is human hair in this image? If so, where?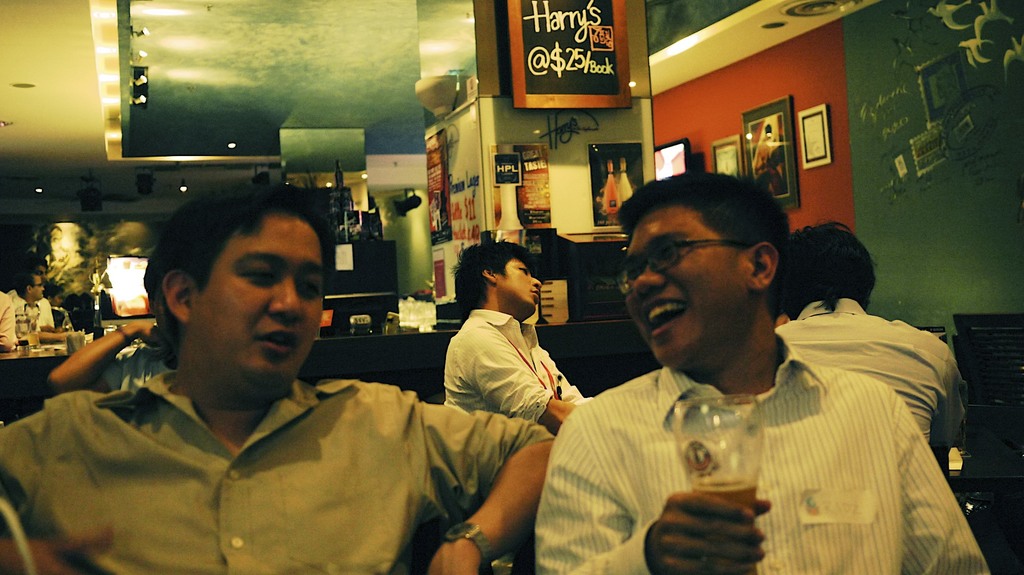
Yes, at bbox=(15, 270, 43, 297).
